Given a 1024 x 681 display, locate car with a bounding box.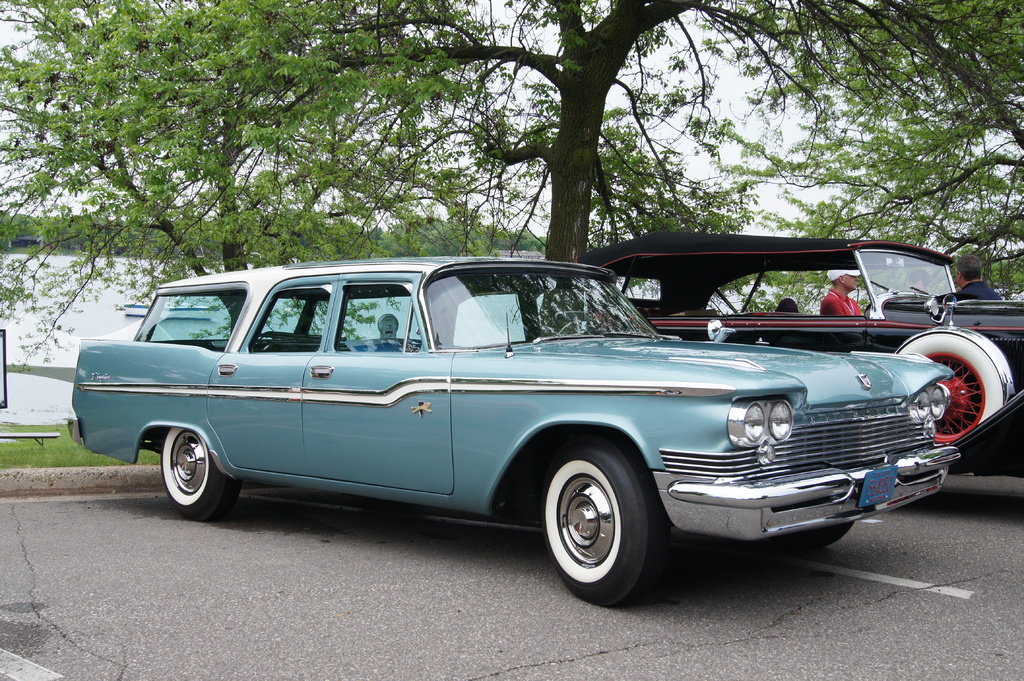
Located: crop(574, 224, 1023, 481).
